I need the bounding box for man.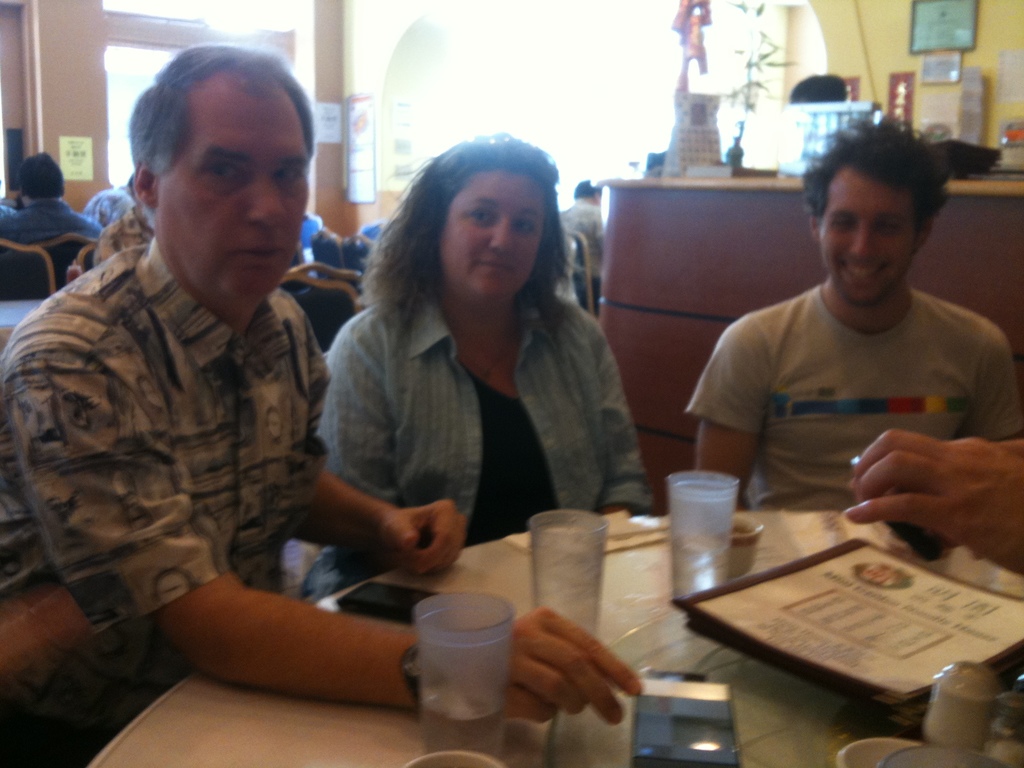
Here it is: locate(551, 181, 611, 303).
